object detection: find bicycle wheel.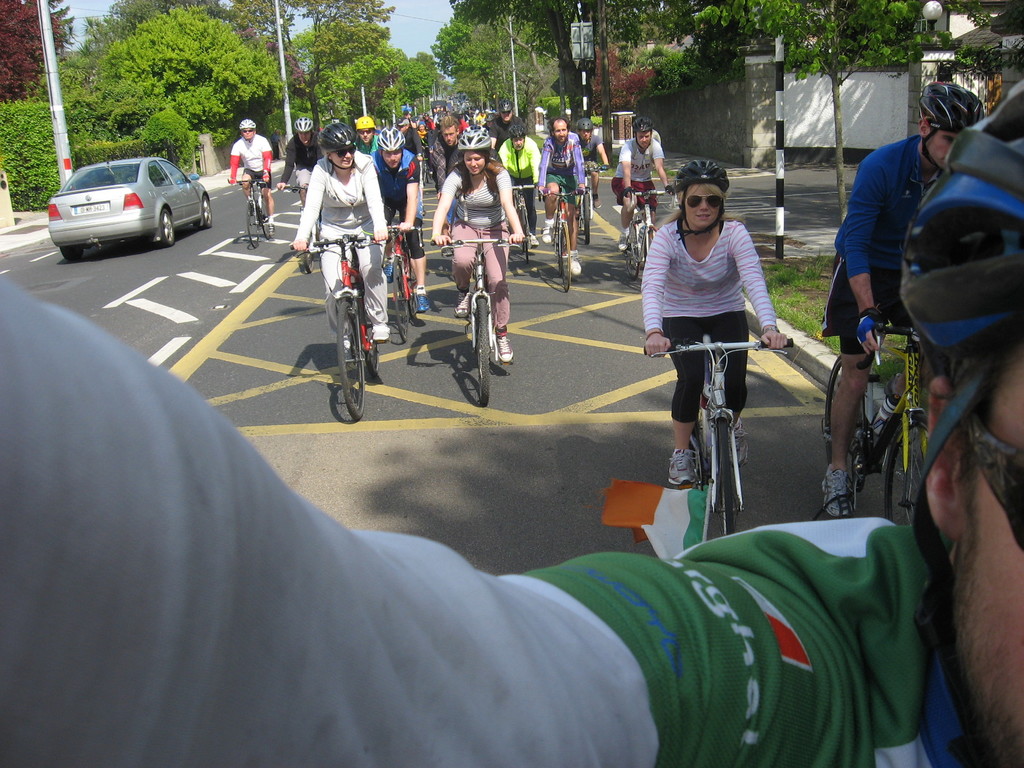
(left=241, top=202, right=260, bottom=249).
